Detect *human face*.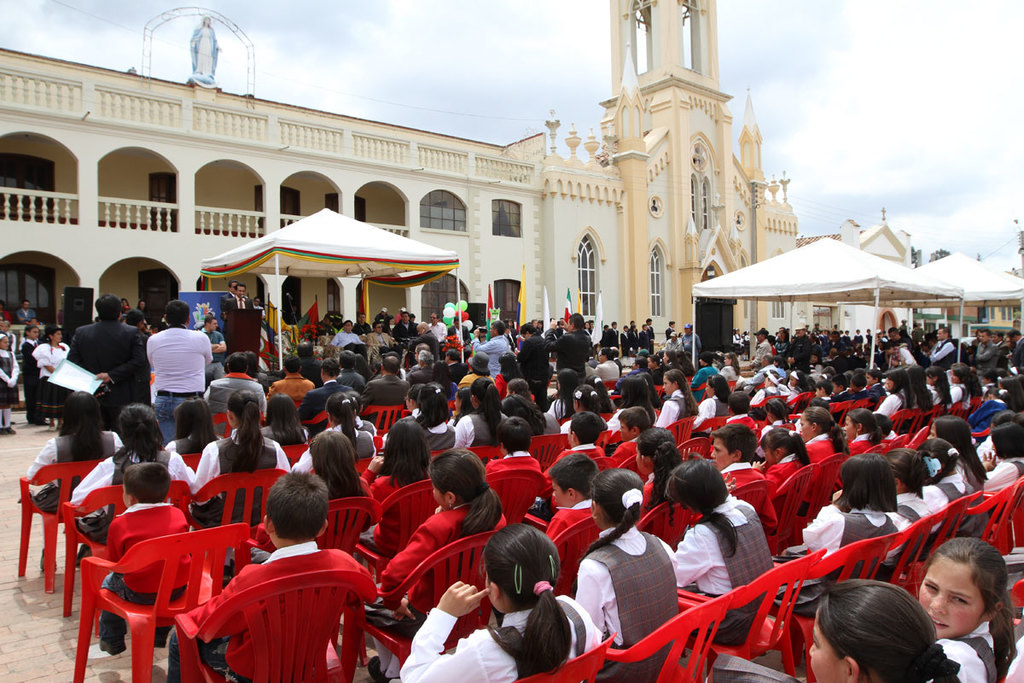
Detected at pyautogui.locateOnScreen(913, 556, 982, 640).
